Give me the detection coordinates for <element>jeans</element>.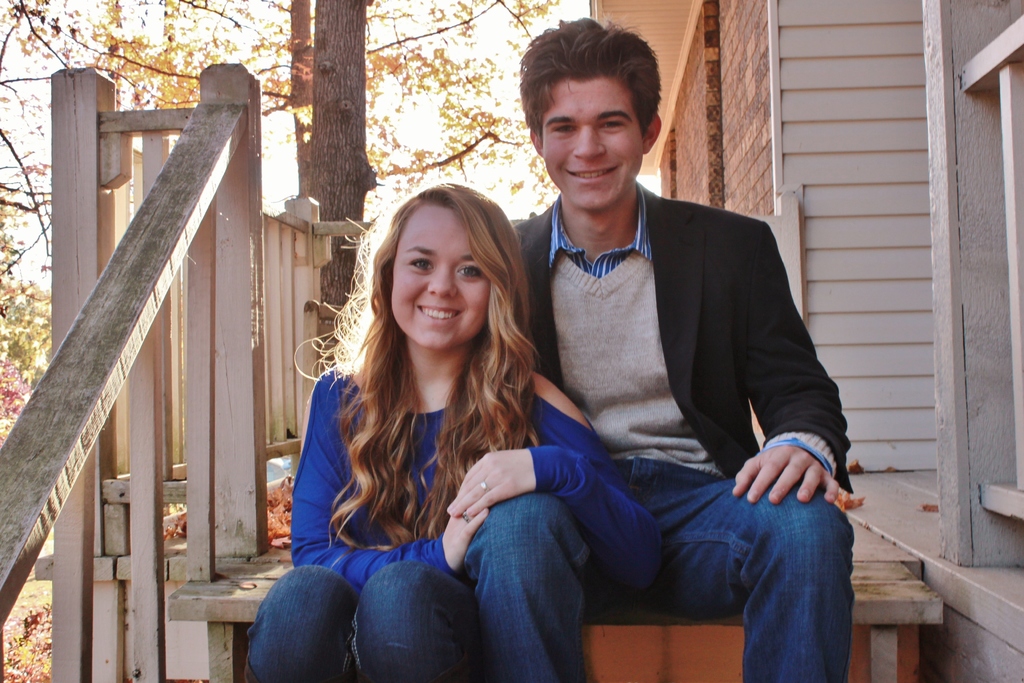
bbox(457, 431, 859, 668).
